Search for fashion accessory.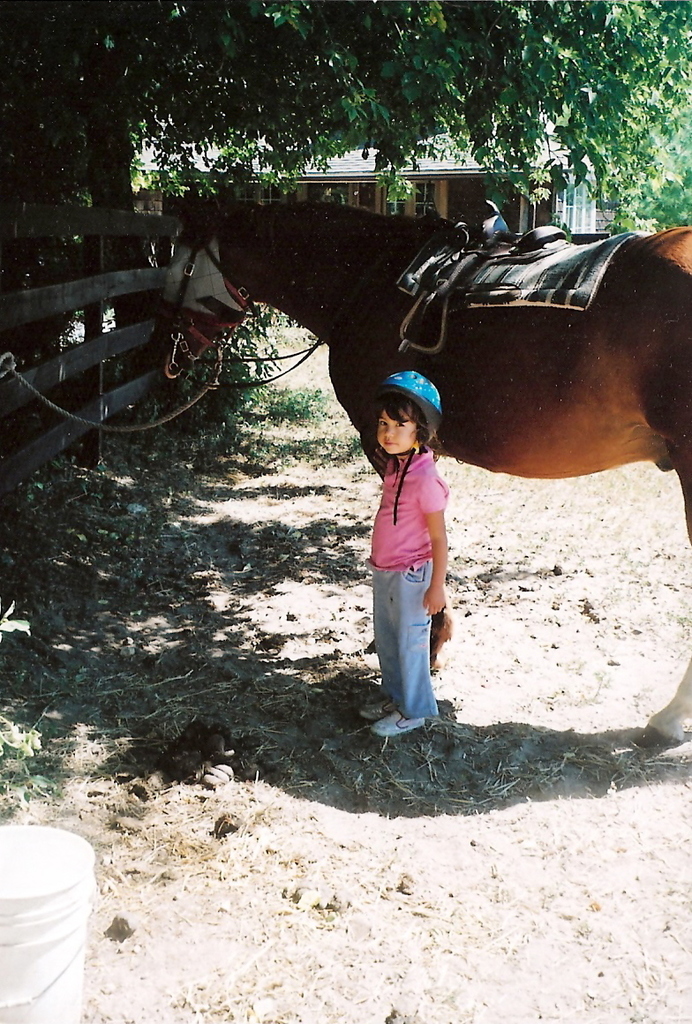
Found at detection(359, 699, 393, 722).
